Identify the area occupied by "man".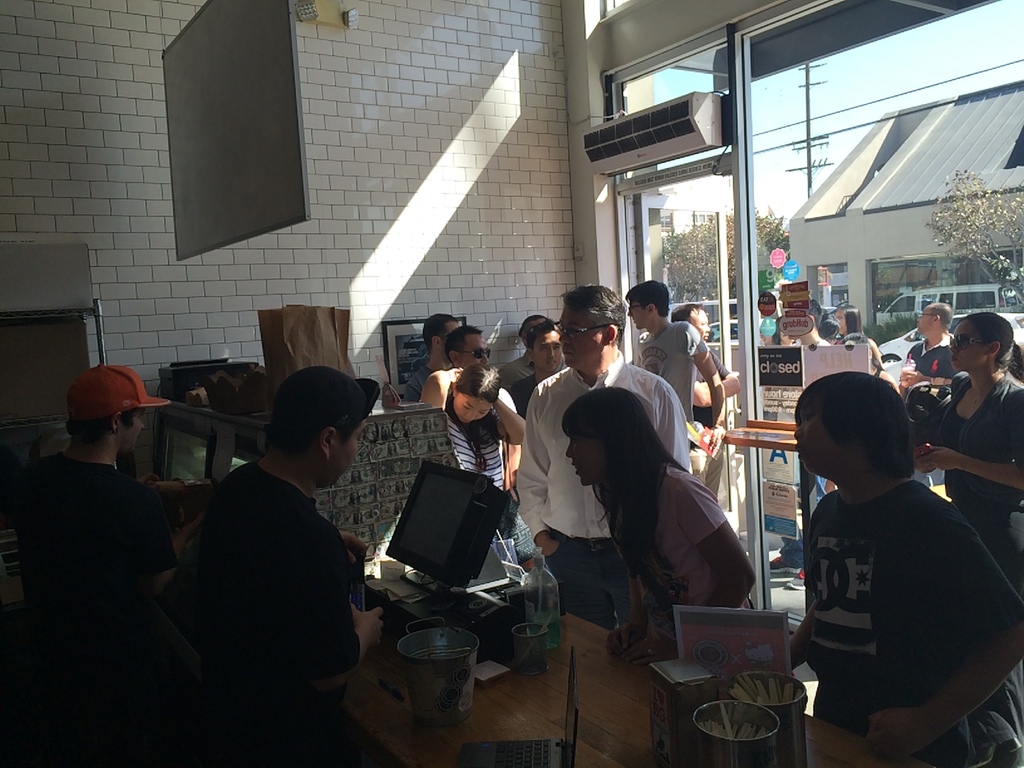
Area: {"x1": 15, "y1": 364, "x2": 174, "y2": 767}.
